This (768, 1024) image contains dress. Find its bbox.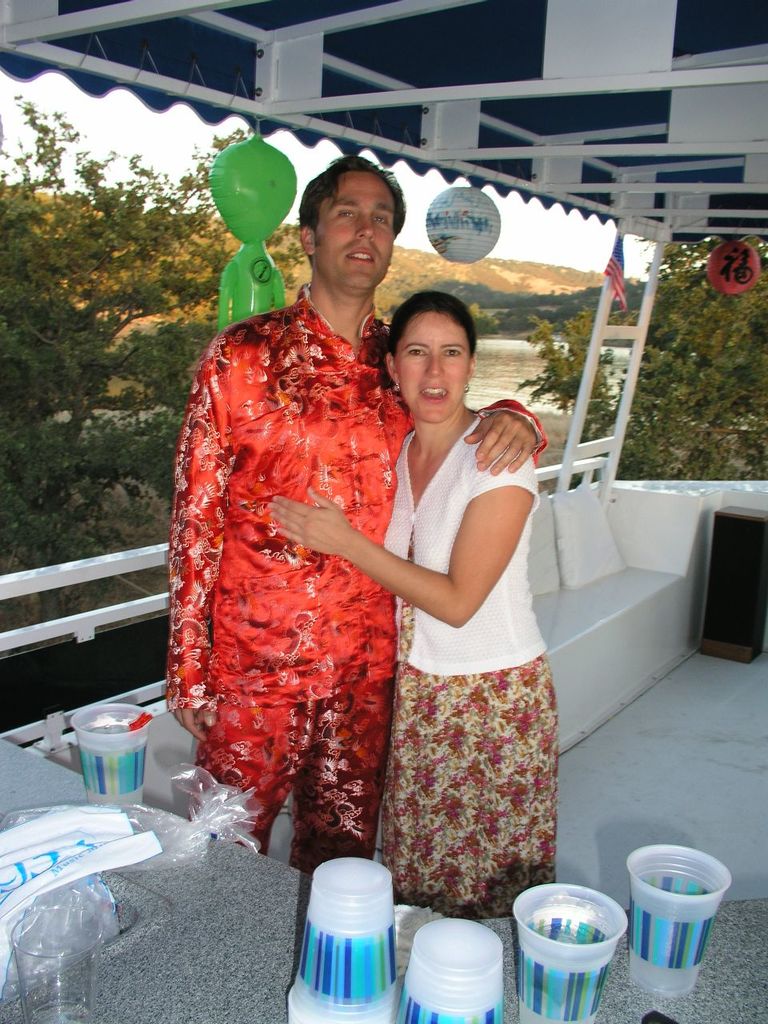
region(385, 423, 563, 930).
